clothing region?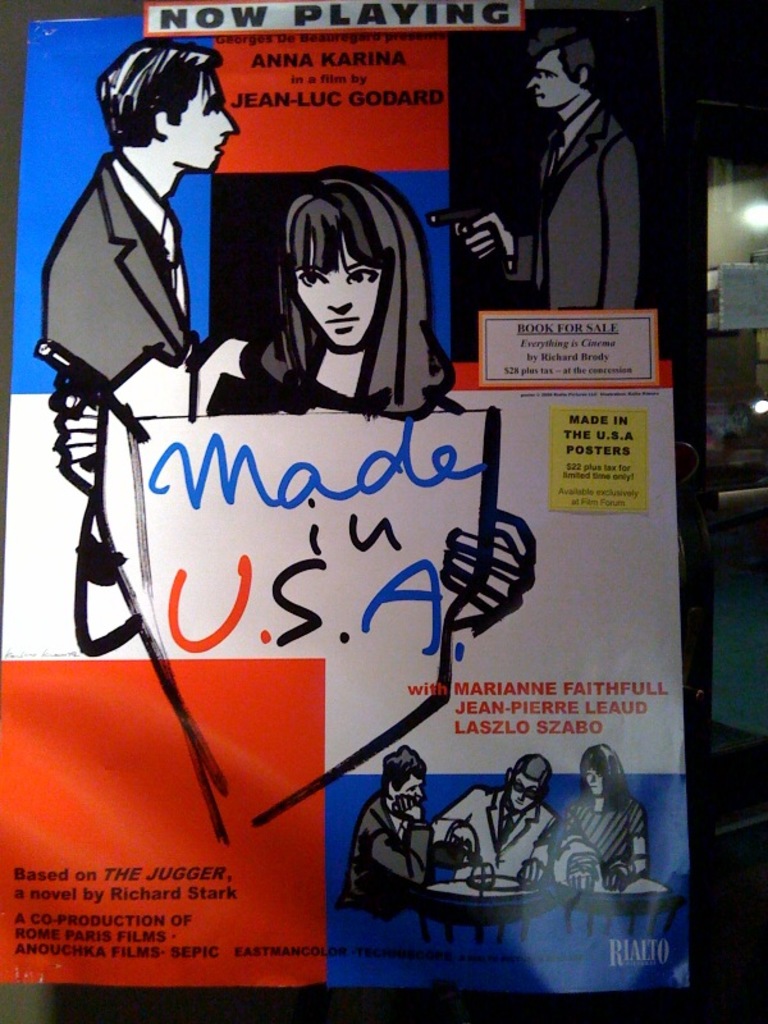
crop(41, 163, 205, 543)
